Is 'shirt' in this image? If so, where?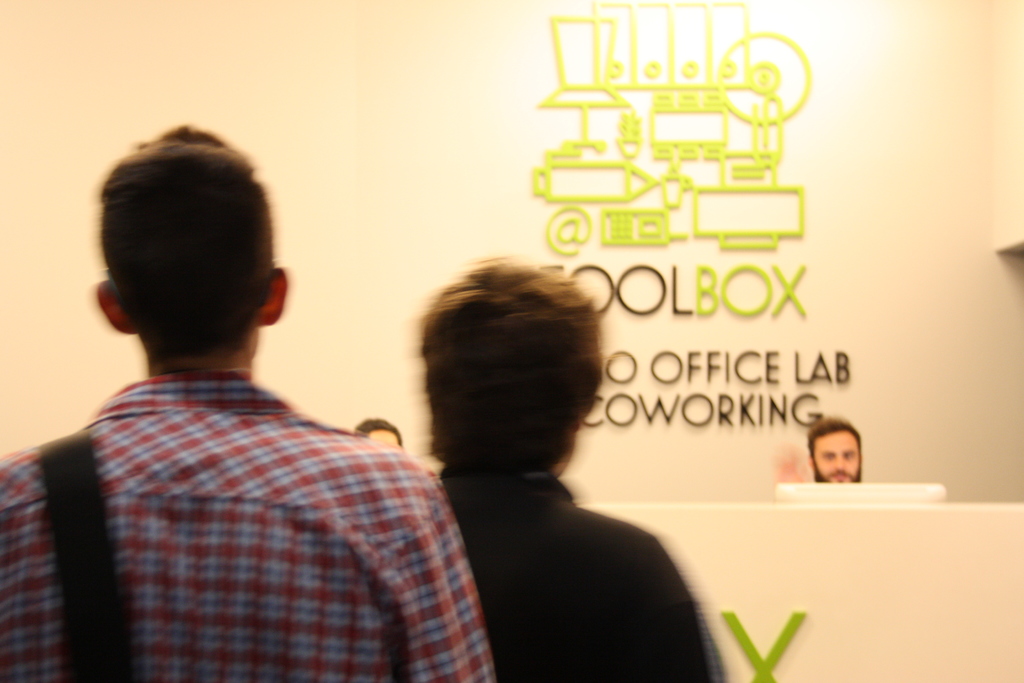
Yes, at bbox=(12, 288, 485, 682).
